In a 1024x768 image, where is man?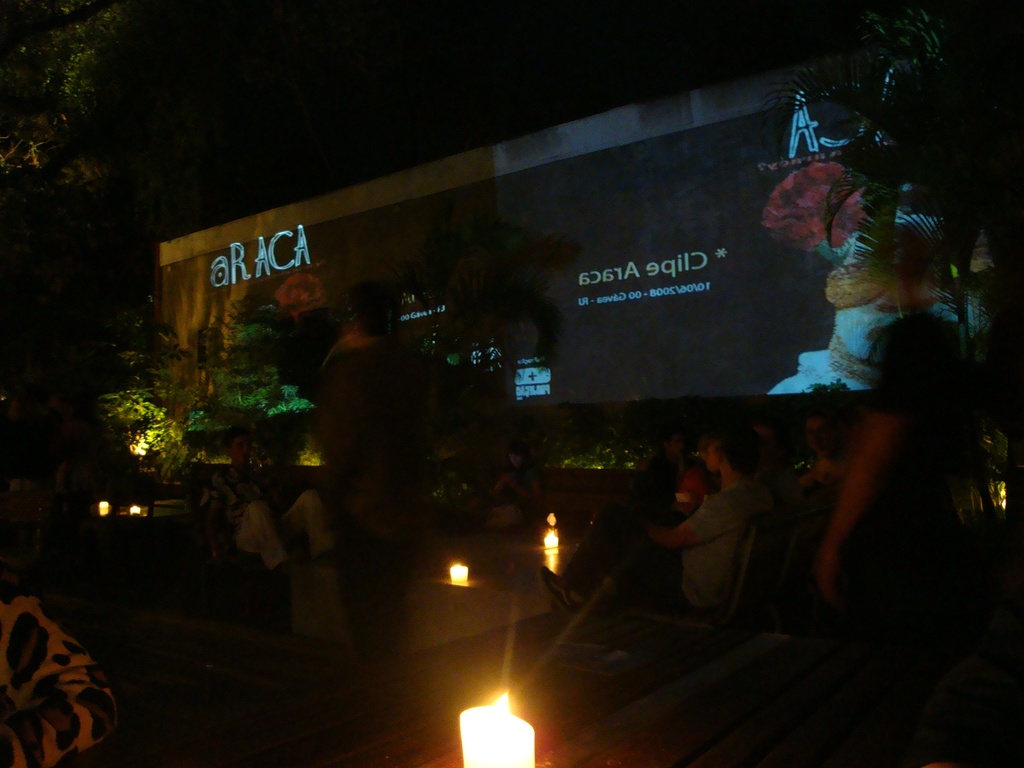
bbox(611, 431, 764, 669).
